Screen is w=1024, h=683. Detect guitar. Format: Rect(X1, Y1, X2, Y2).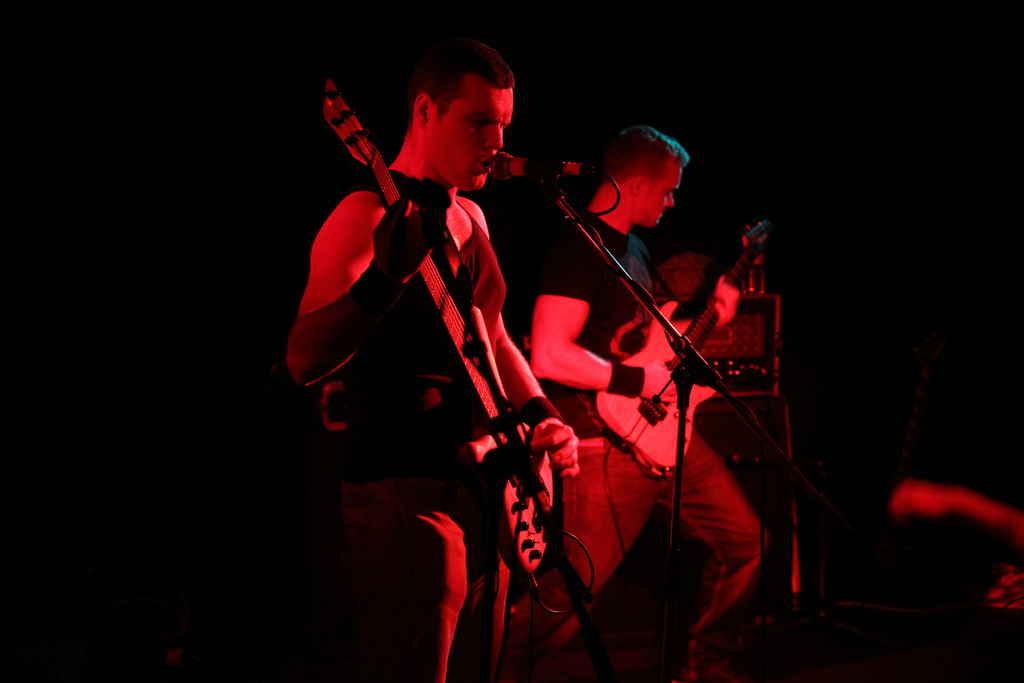
Rect(317, 78, 584, 584).
